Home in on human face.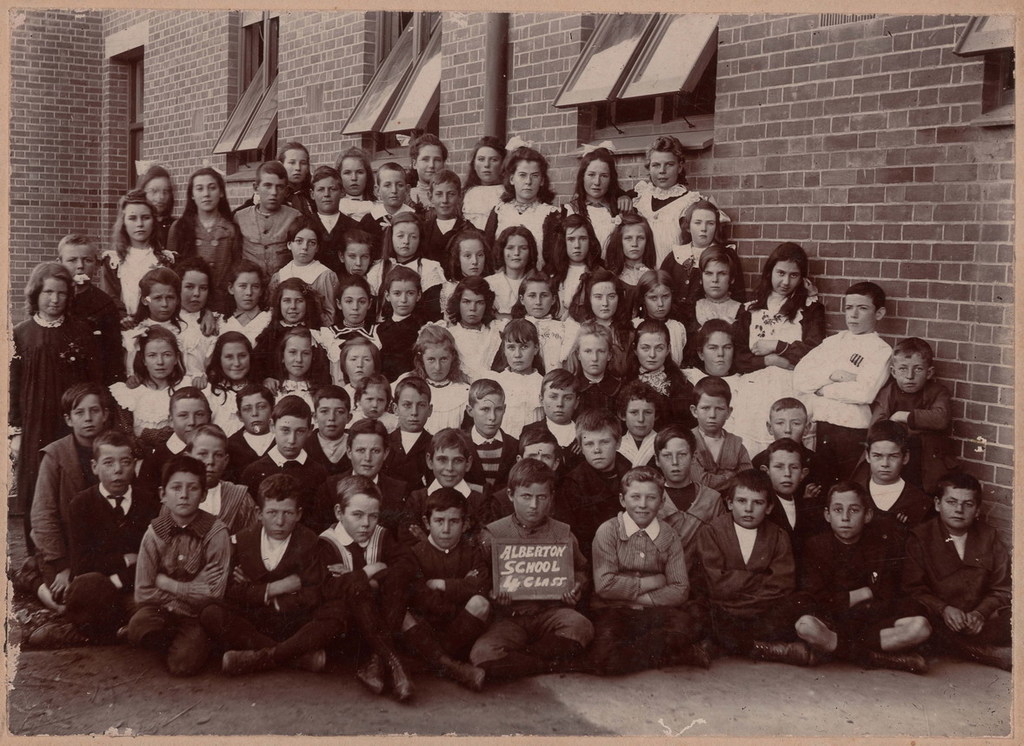
Homed in at x1=416, y1=141, x2=449, y2=175.
